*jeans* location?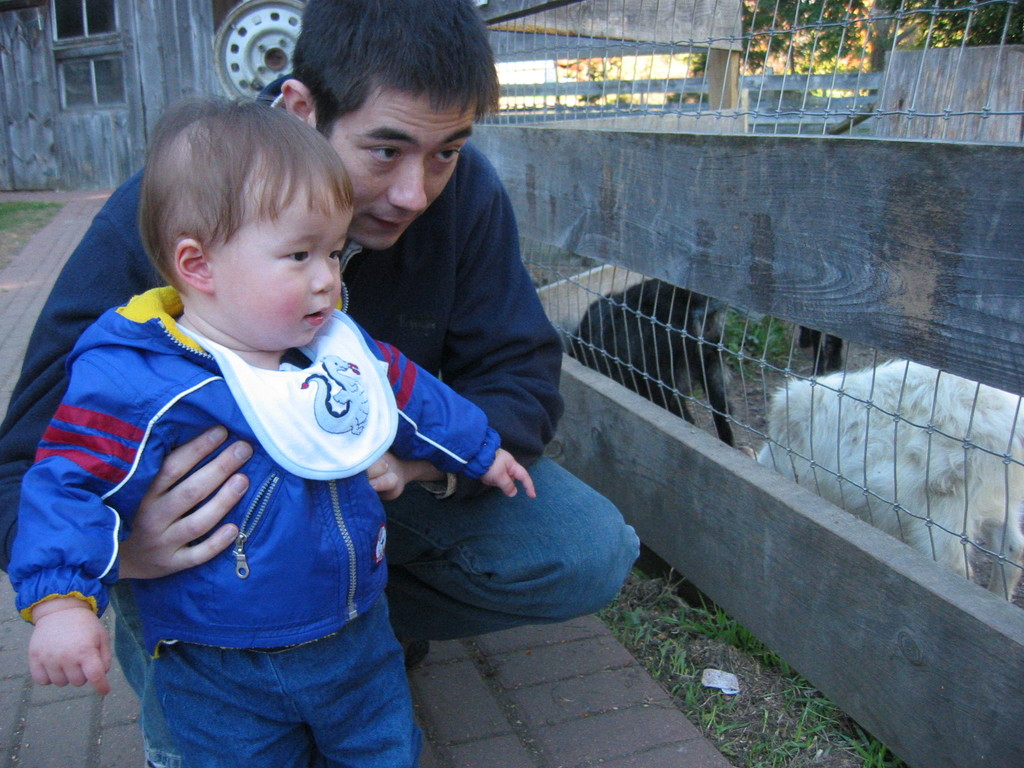
bbox(141, 644, 405, 761)
